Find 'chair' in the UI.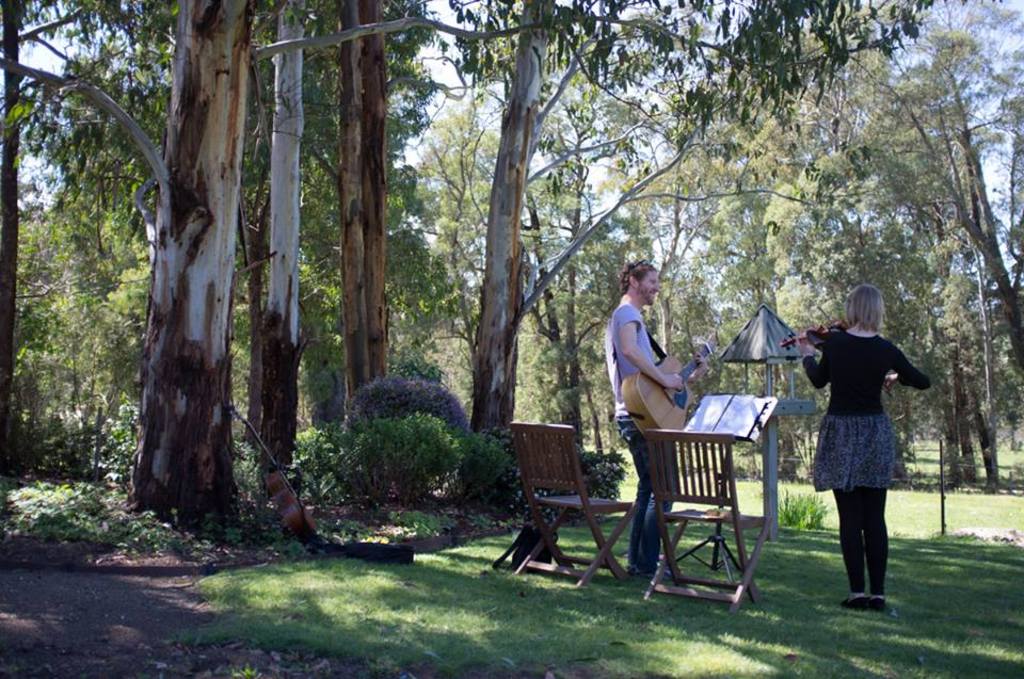
UI element at locate(636, 415, 775, 616).
